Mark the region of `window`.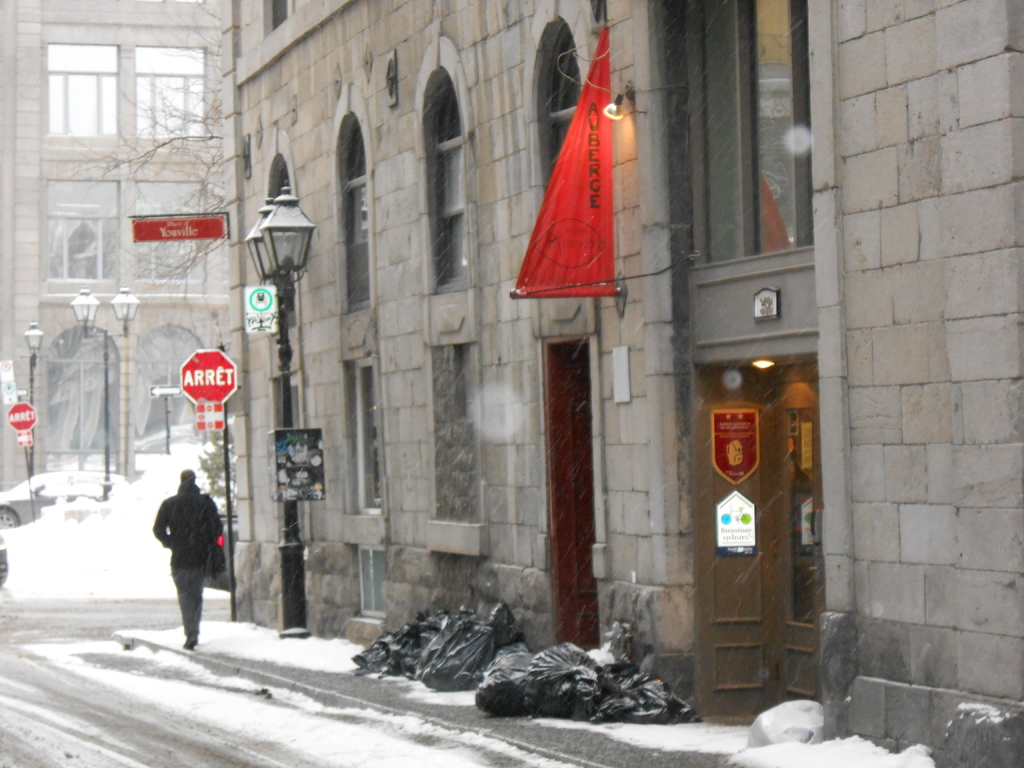
Region: 349 358 394 509.
